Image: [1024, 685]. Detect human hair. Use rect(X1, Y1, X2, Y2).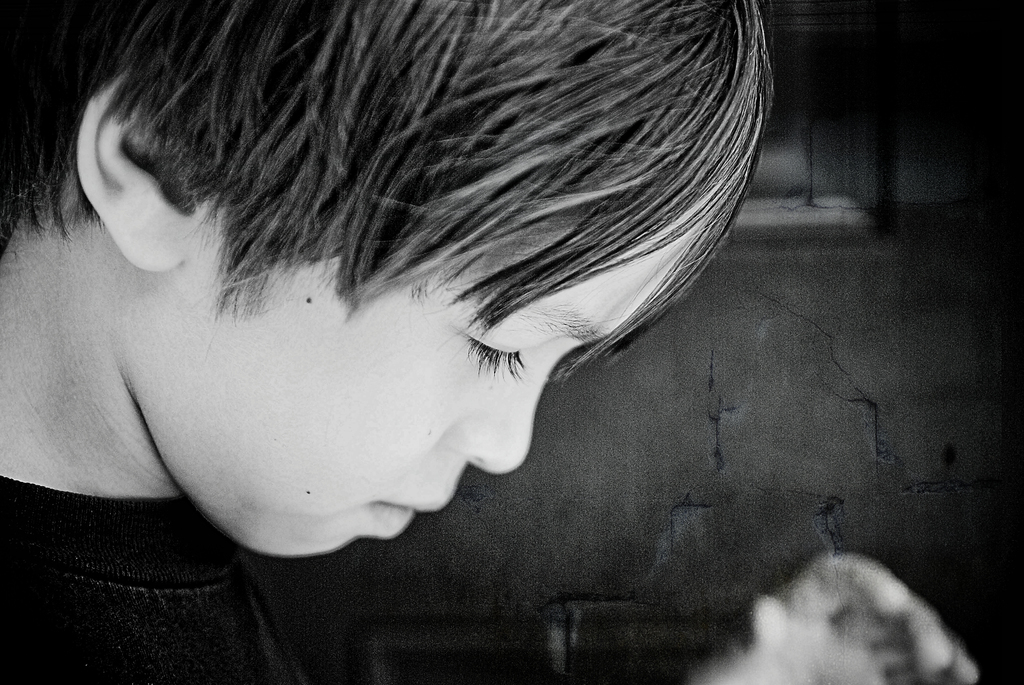
rect(7, 4, 792, 481).
